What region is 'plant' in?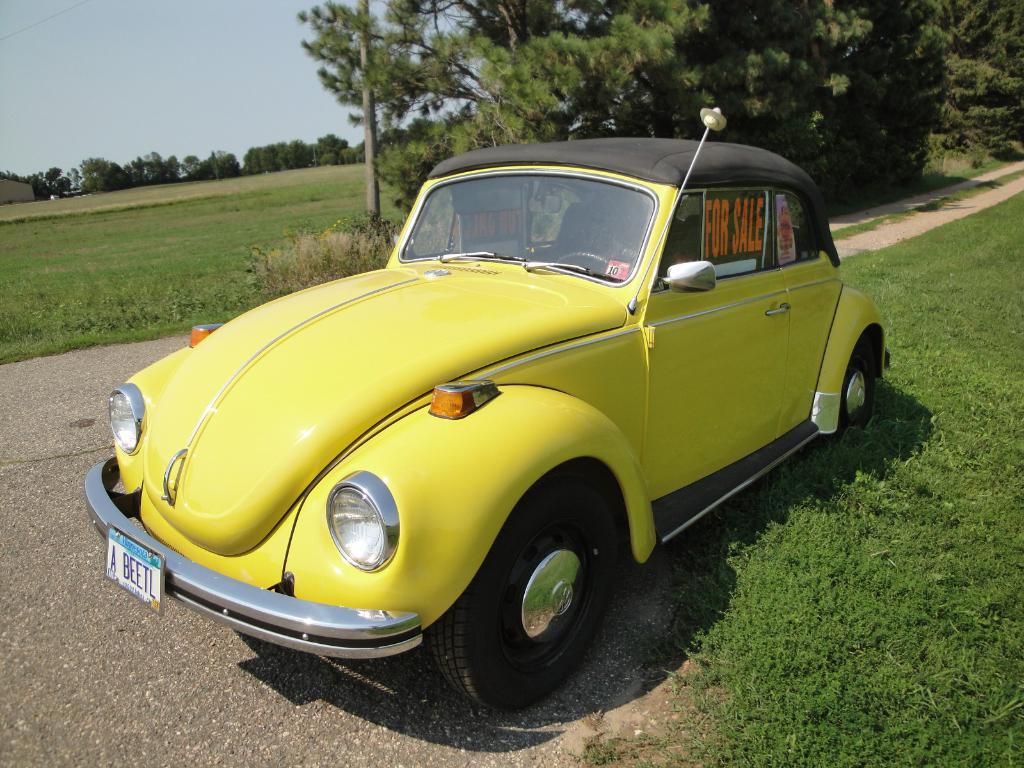
select_region(827, 166, 1023, 243).
